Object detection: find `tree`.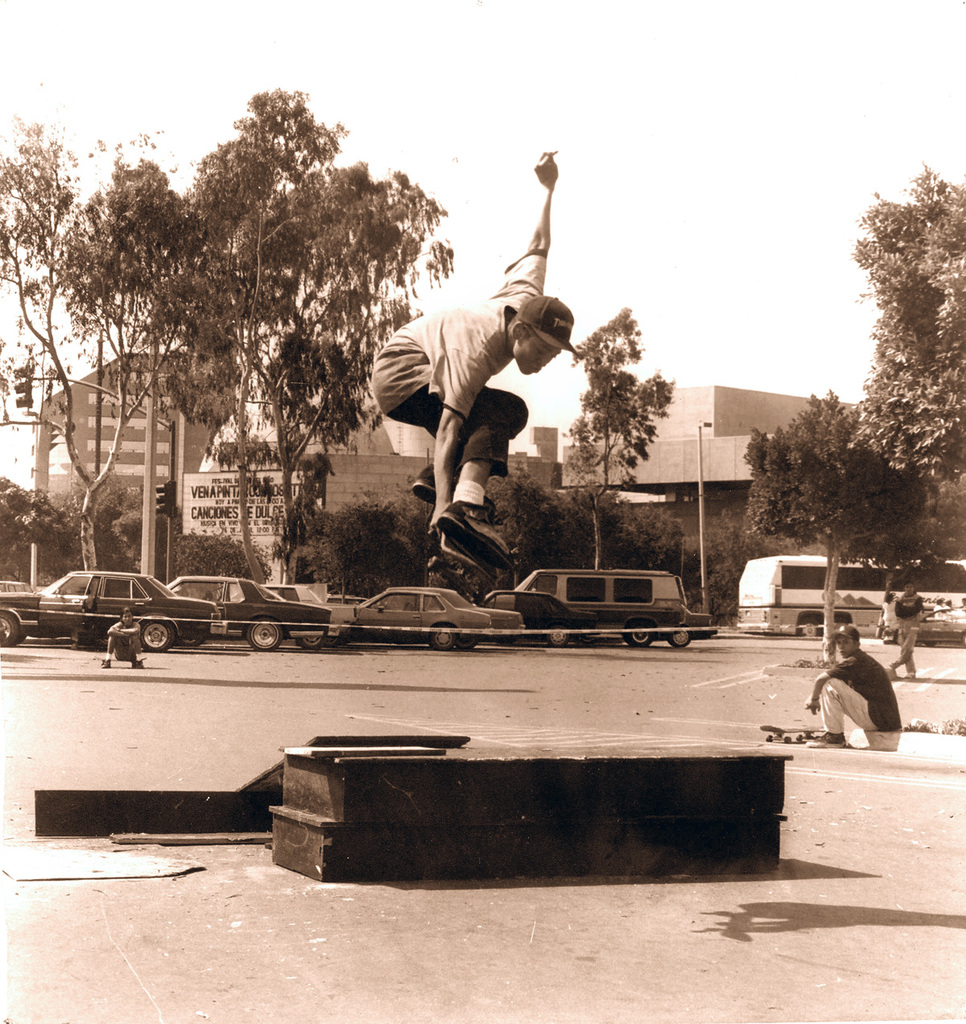
l=165, t=540, r=253, b=593.
